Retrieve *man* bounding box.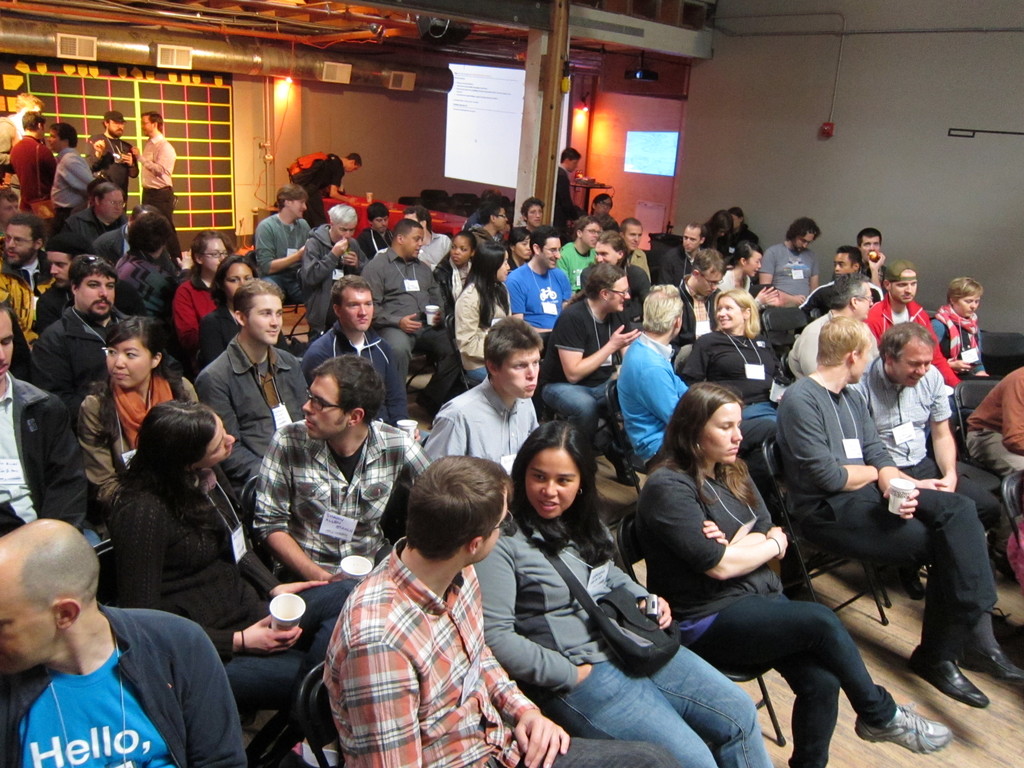
Bounding box: locate(194, 274, 312, 491).
